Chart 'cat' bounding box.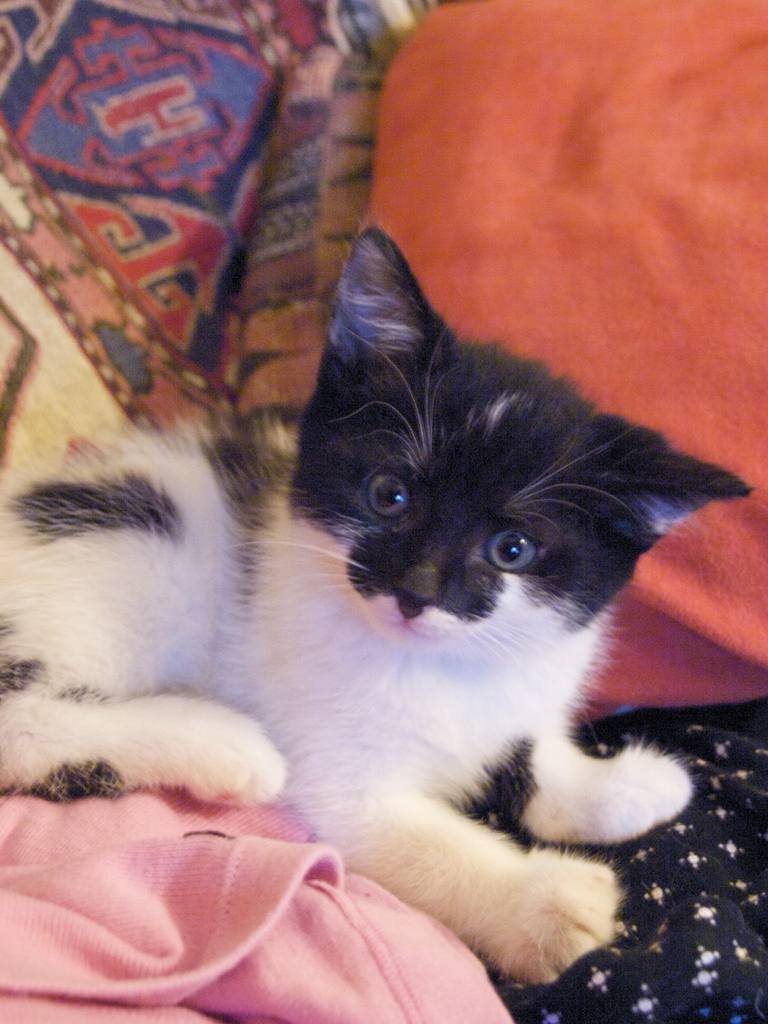
Charted: left=0, top=216, right=758, bottom=991.
